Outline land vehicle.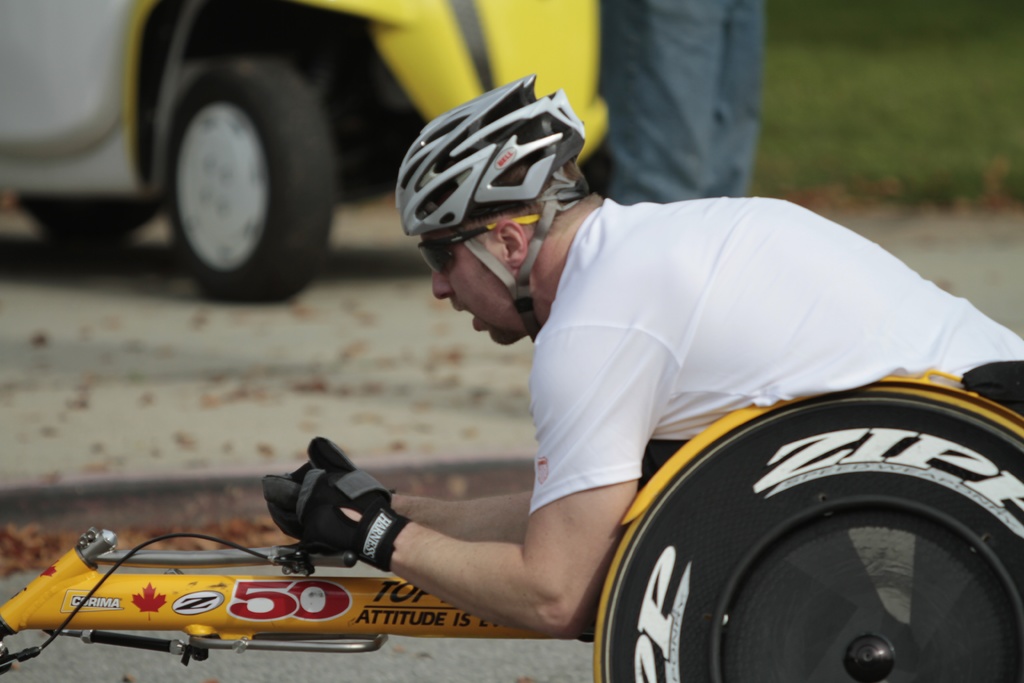
Outline: box(0, 365, 1023, 682).
